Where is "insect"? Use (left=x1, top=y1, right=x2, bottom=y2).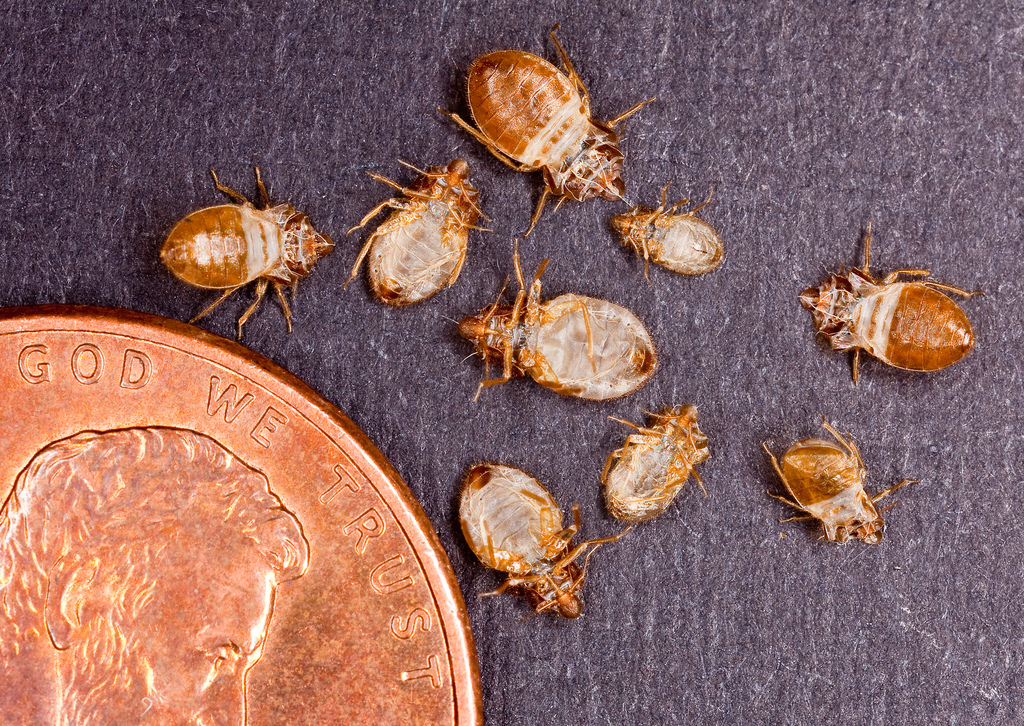
(left=348, top=159, right=494, bottom=311).
